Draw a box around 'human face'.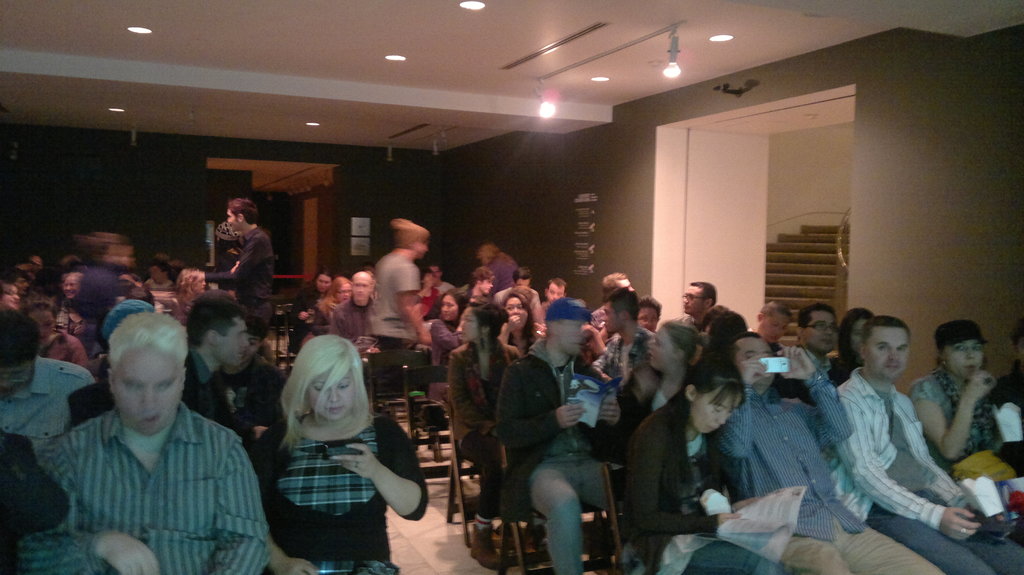
box(867, 326, 913, 383).
